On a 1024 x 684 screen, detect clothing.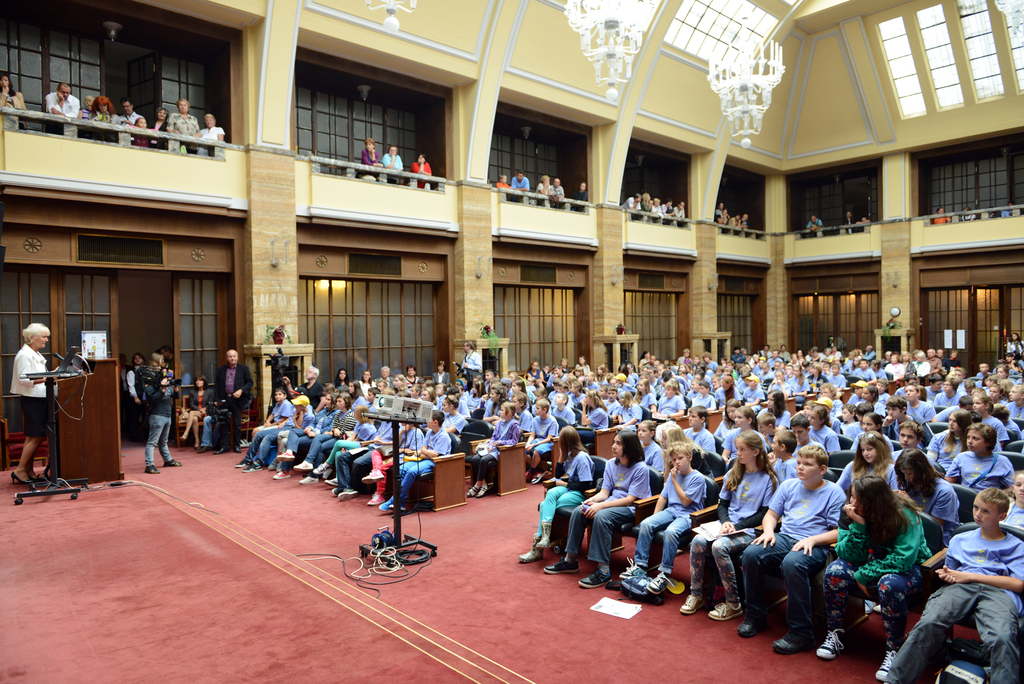
x1=467, y1=392, x2=488, y2=416.
